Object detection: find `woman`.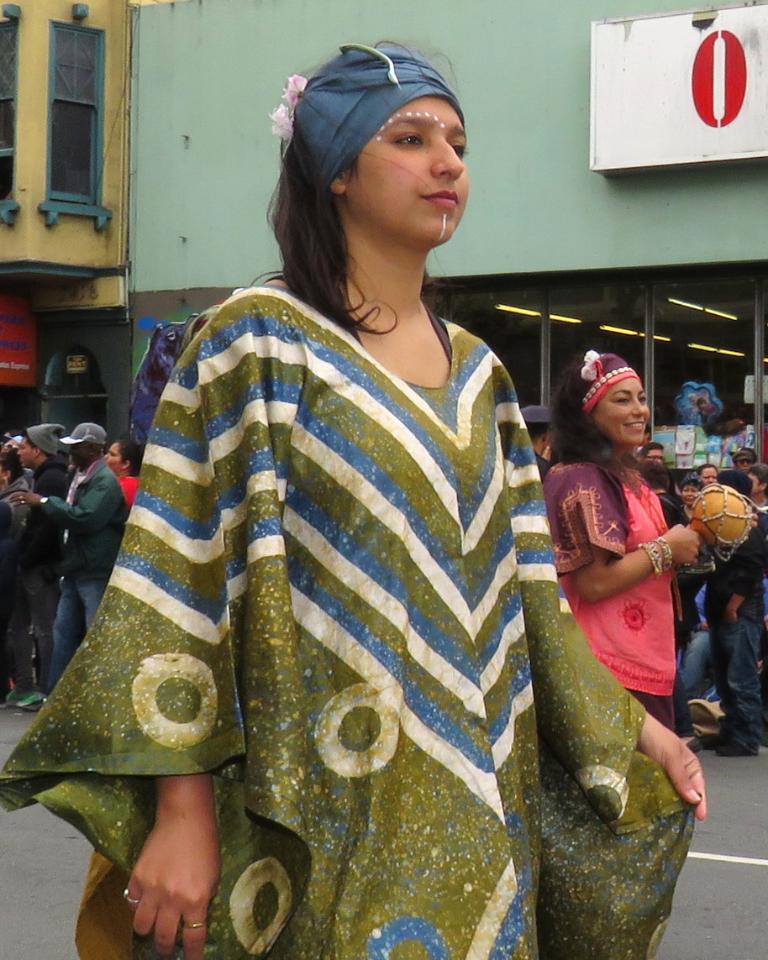
(98, 436, 147, 504).
